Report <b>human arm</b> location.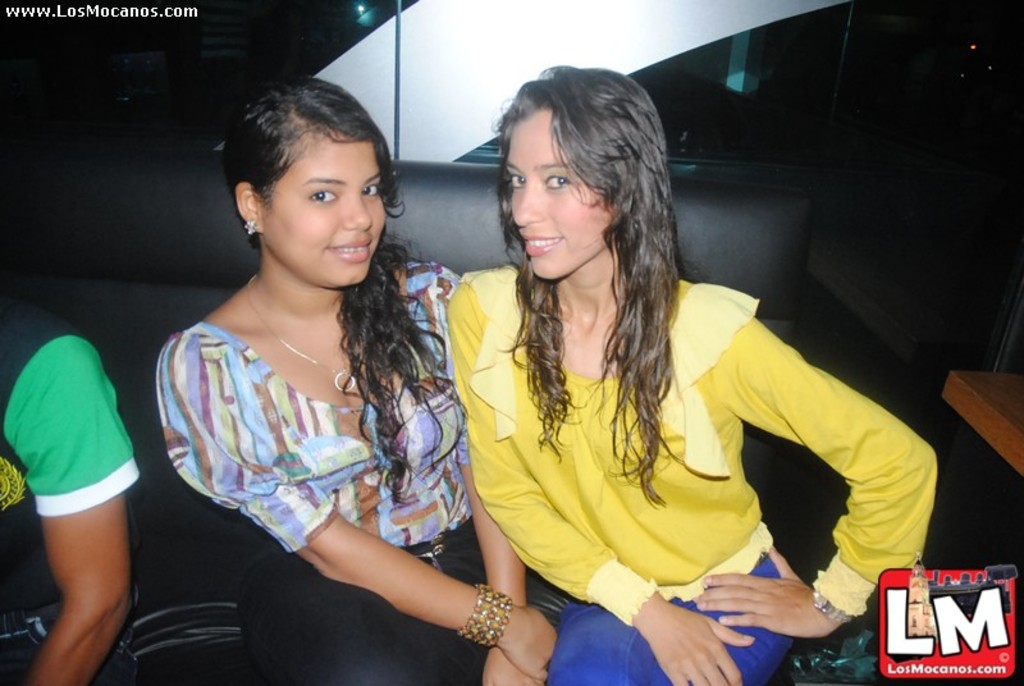
Report: <bbox>458, 419, 543, 685</bbox>.
